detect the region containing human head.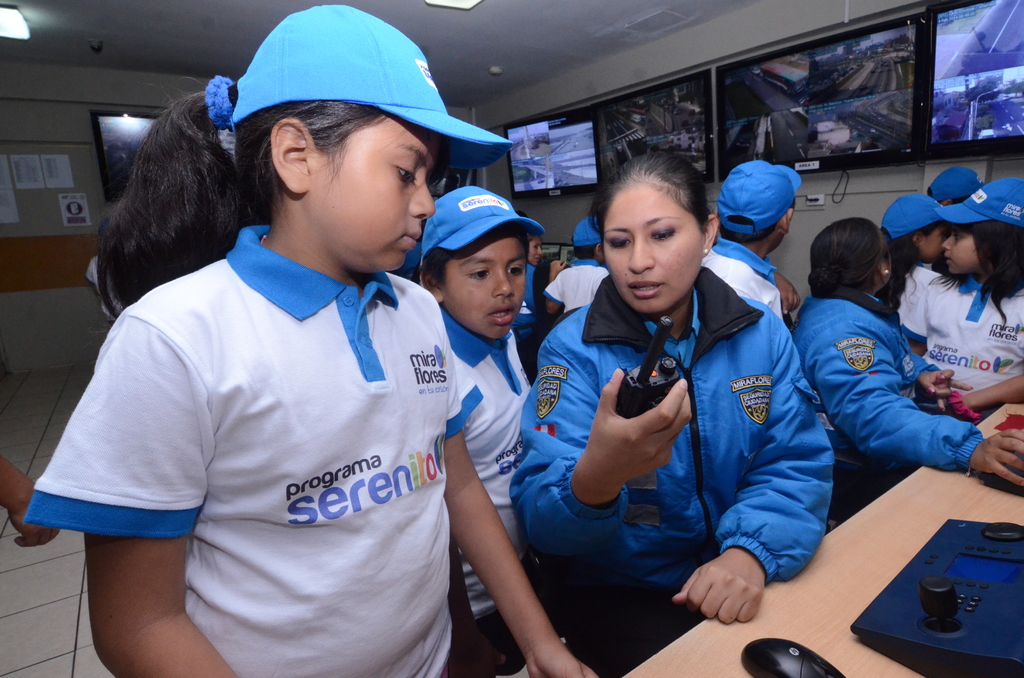
box(204, 24, 481, 292).
